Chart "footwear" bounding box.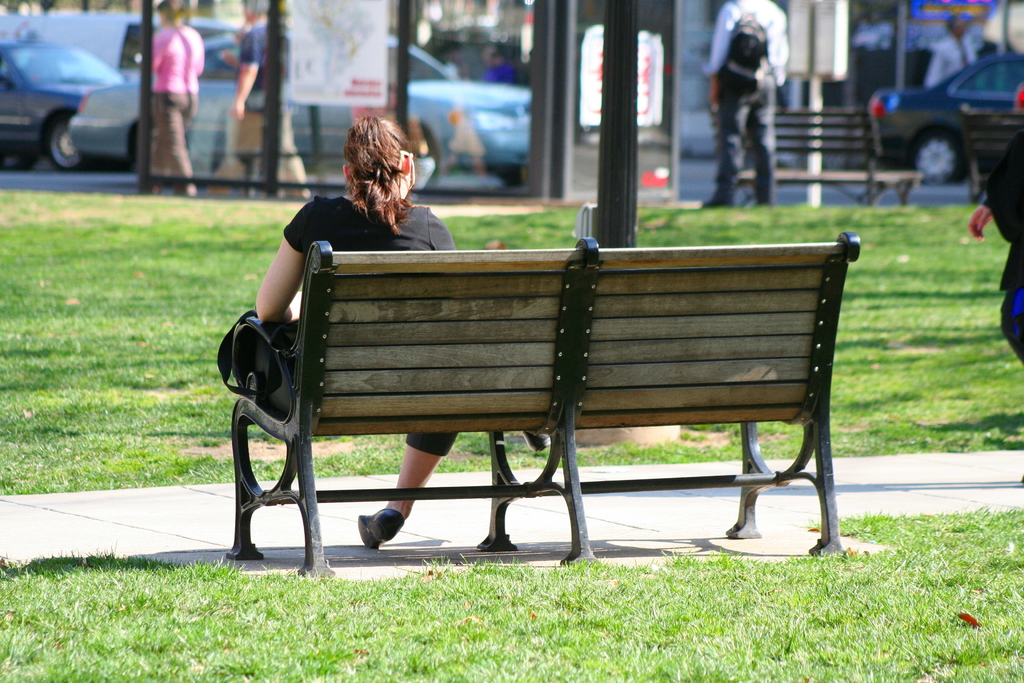
Charted: <box>351,504,391,558</box>.
